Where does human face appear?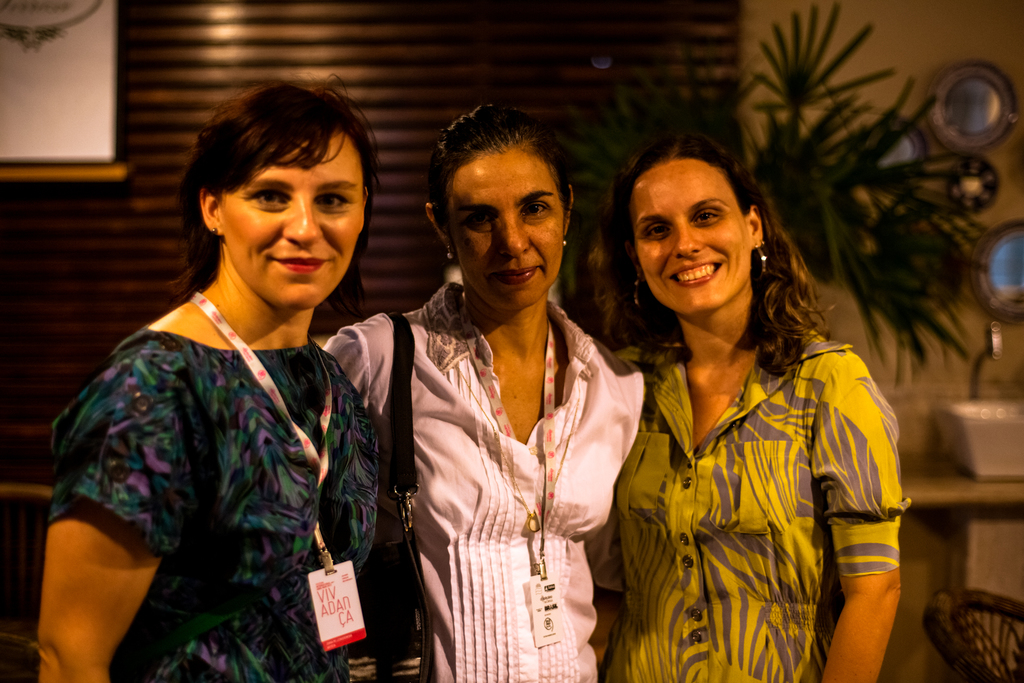
Appears at left=221, top=135, right=364, bottom=304.
